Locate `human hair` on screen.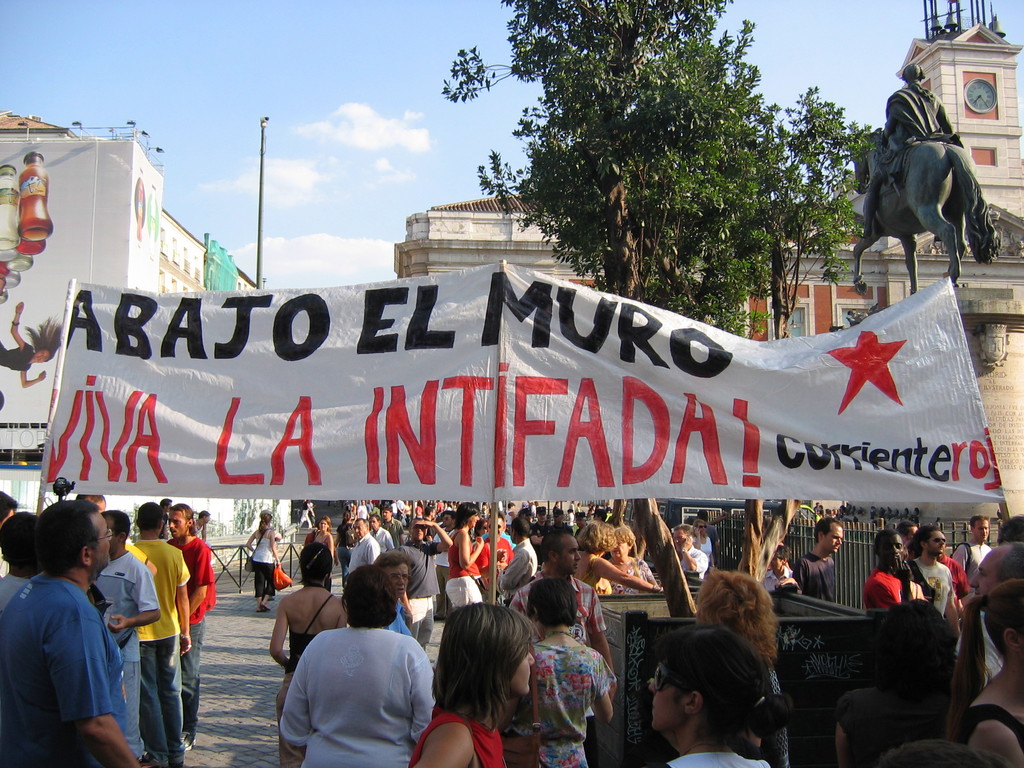
On screen at box(509, 515, 534, 537).
